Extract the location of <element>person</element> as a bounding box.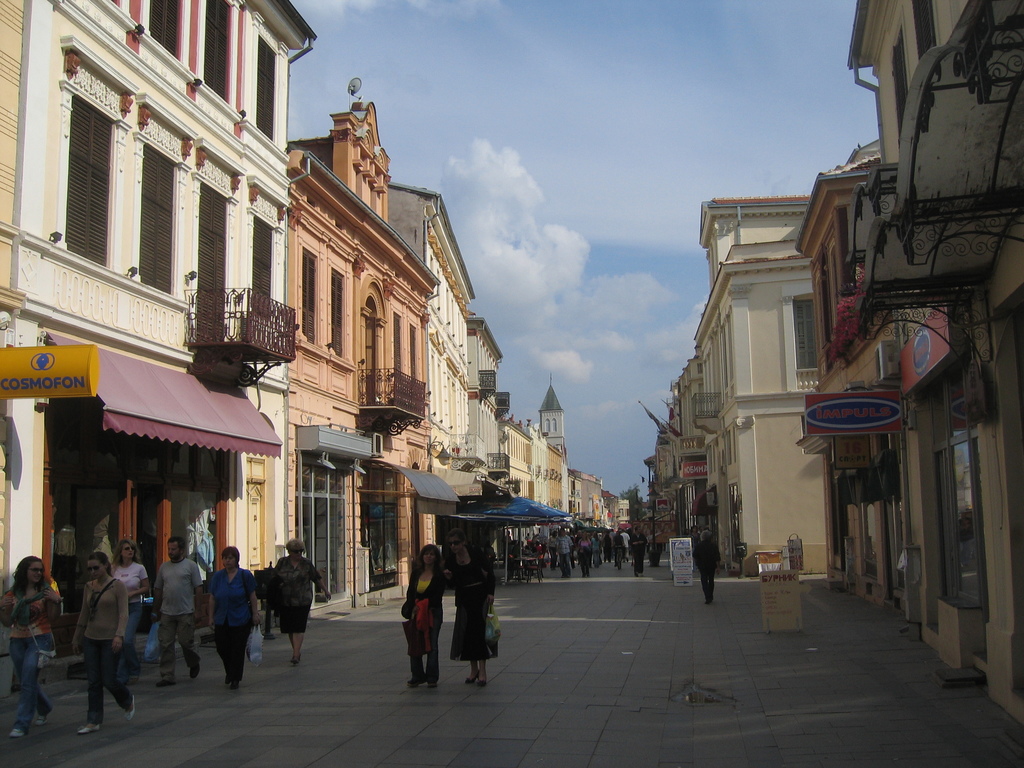
0/550/52/741.
